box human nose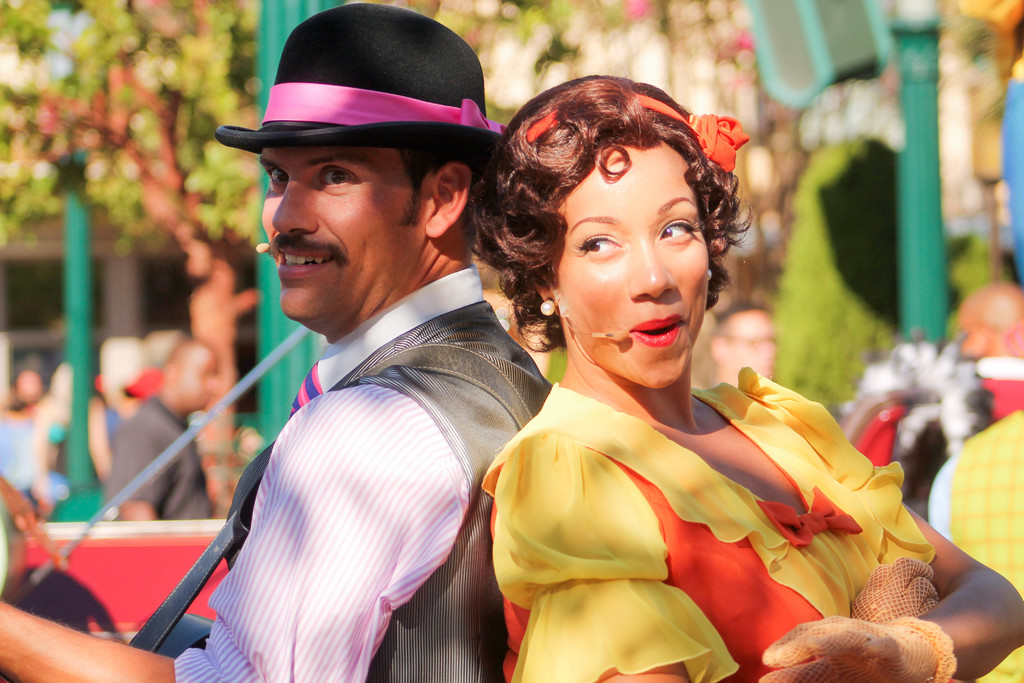
l=272, t=176, r=319, b=238
